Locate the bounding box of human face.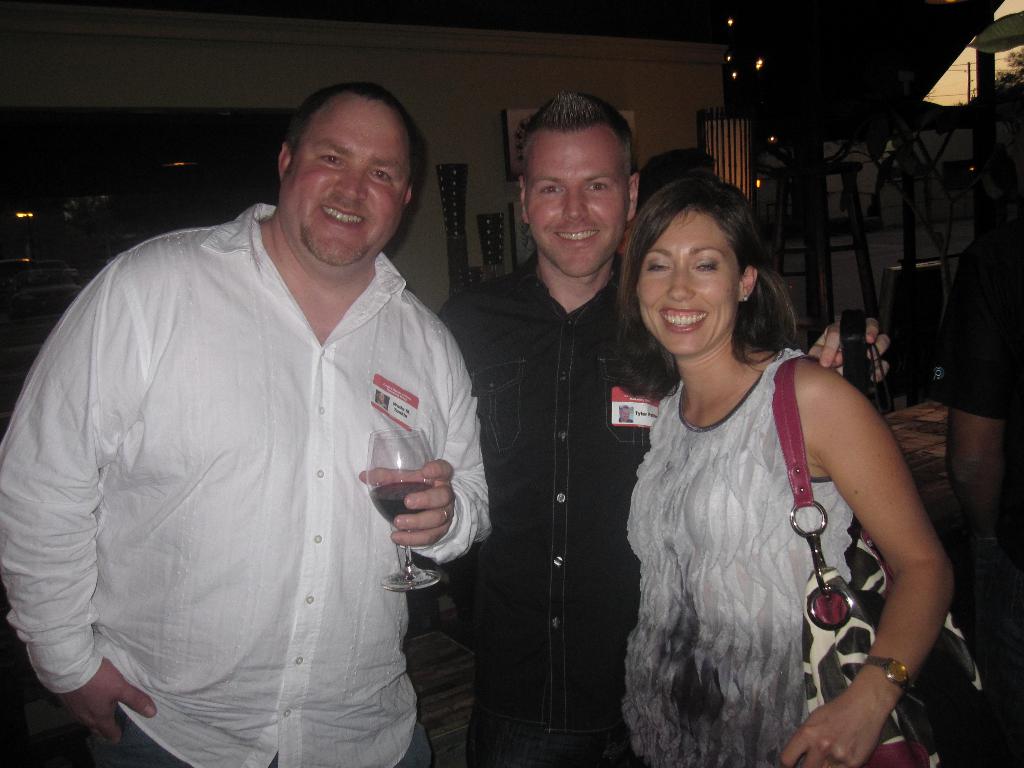
Bounding box: region(518, 131, 625, 275).
